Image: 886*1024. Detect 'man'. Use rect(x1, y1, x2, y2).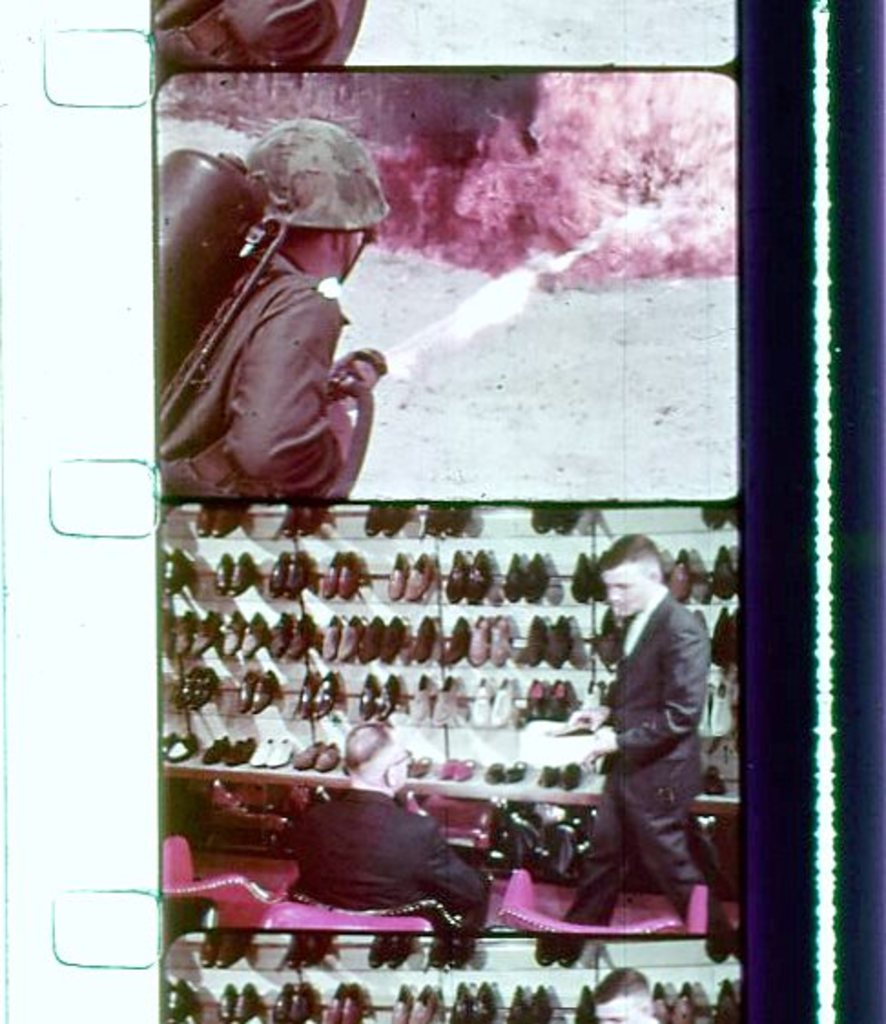
rect(569, 517, 735, 933).
